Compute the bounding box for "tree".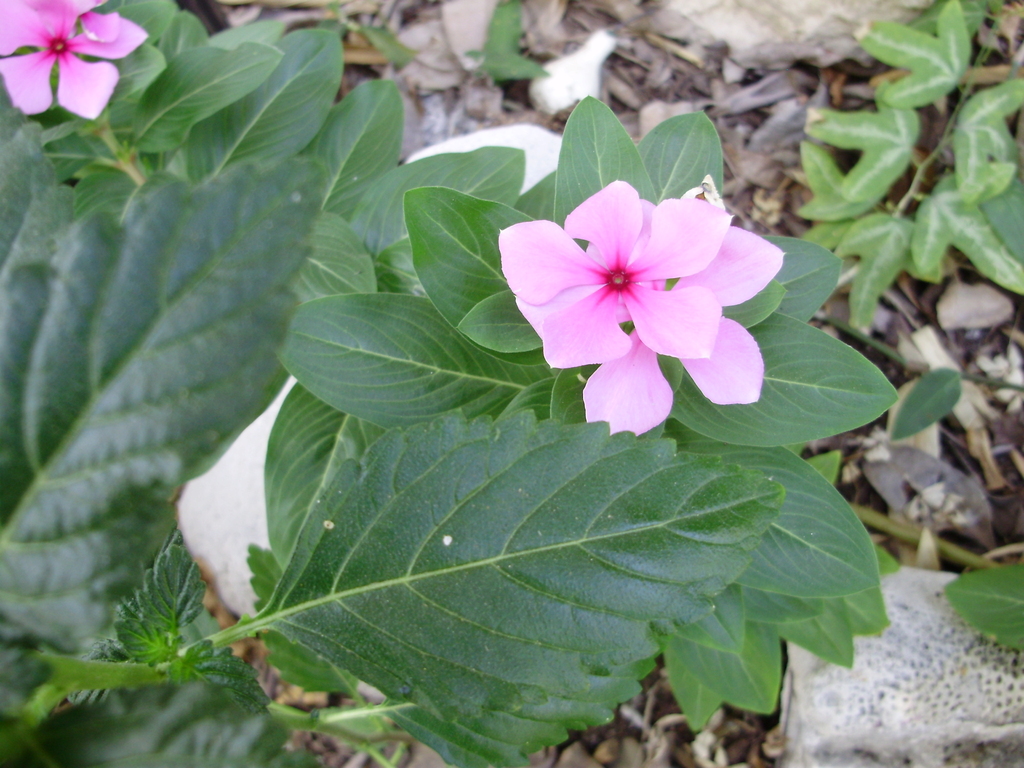
bbox(0, 8, 1023, 706).
